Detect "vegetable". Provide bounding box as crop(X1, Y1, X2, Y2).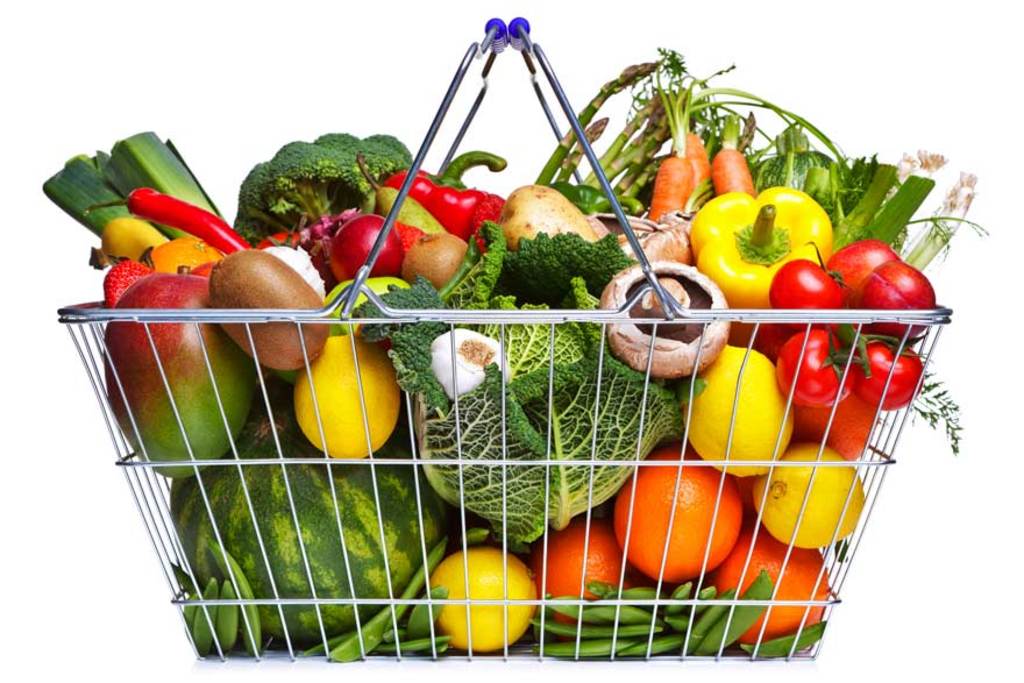
crop(498, 183, 616, 252).
